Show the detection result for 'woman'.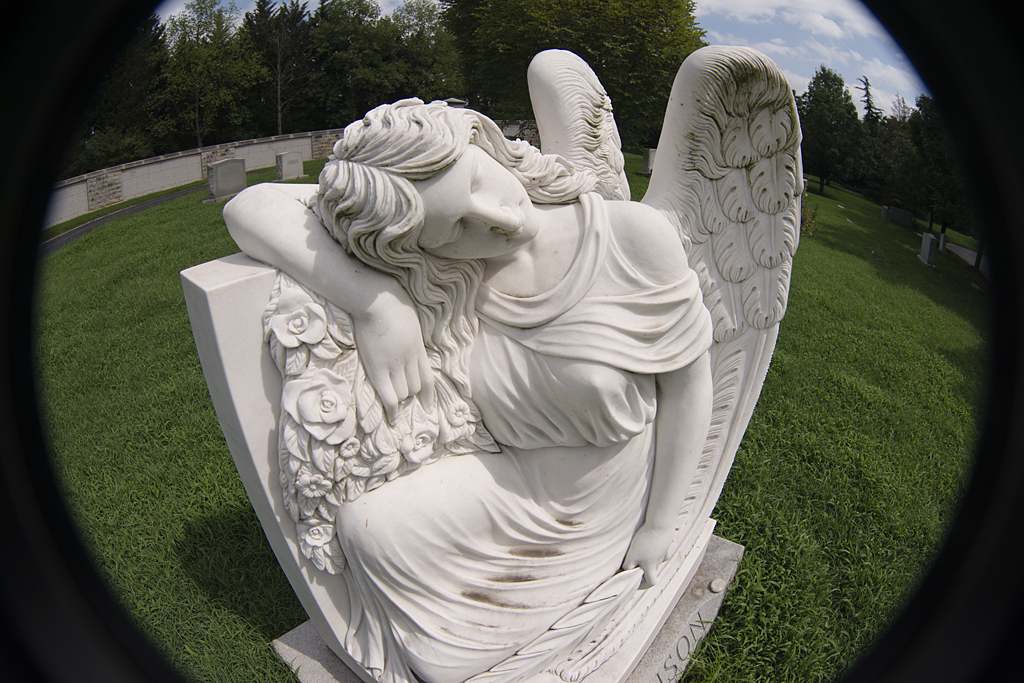
BBox(221, 97, 712, 679).
